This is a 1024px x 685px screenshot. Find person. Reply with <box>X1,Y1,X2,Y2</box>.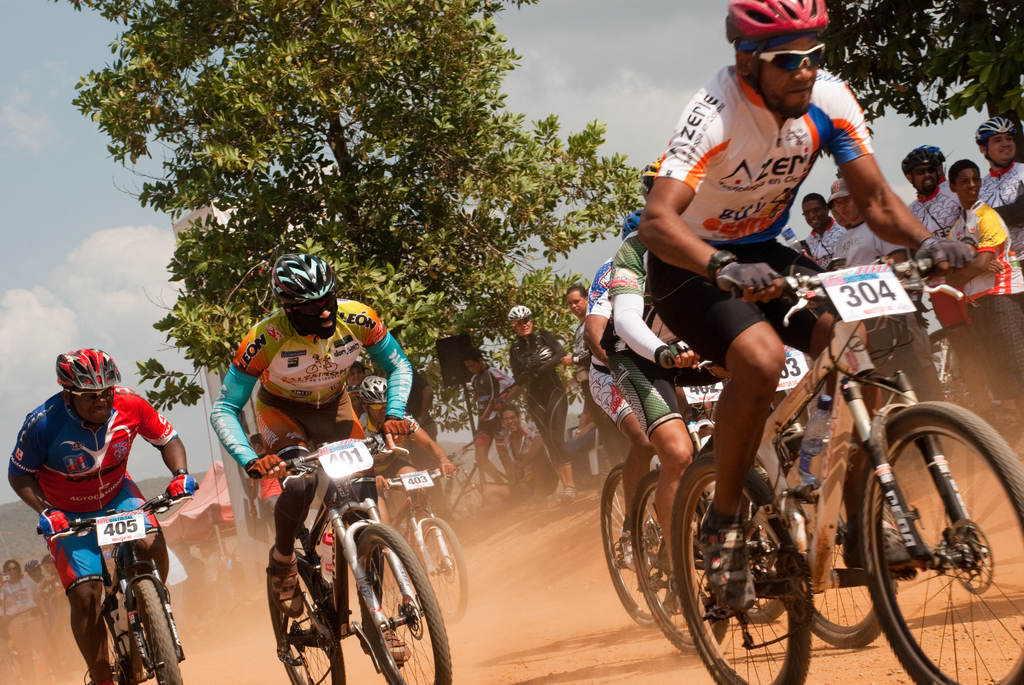
<box>605,159,712,593</box>.
